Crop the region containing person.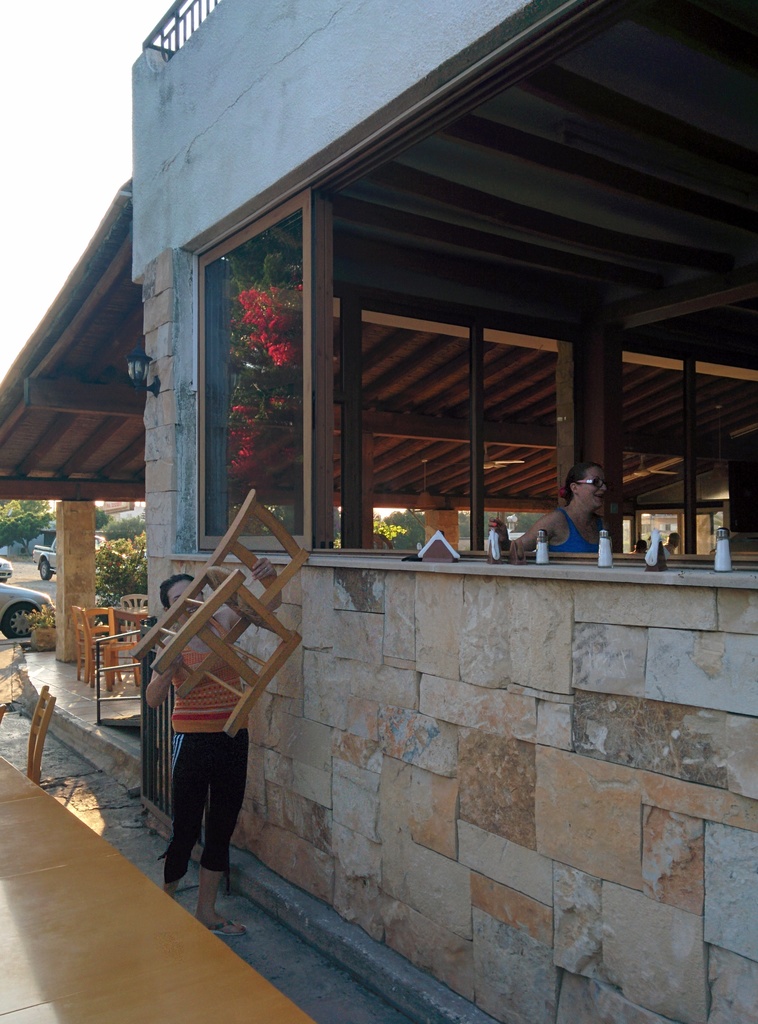
Crop region: 145, 559, 283, 936.
